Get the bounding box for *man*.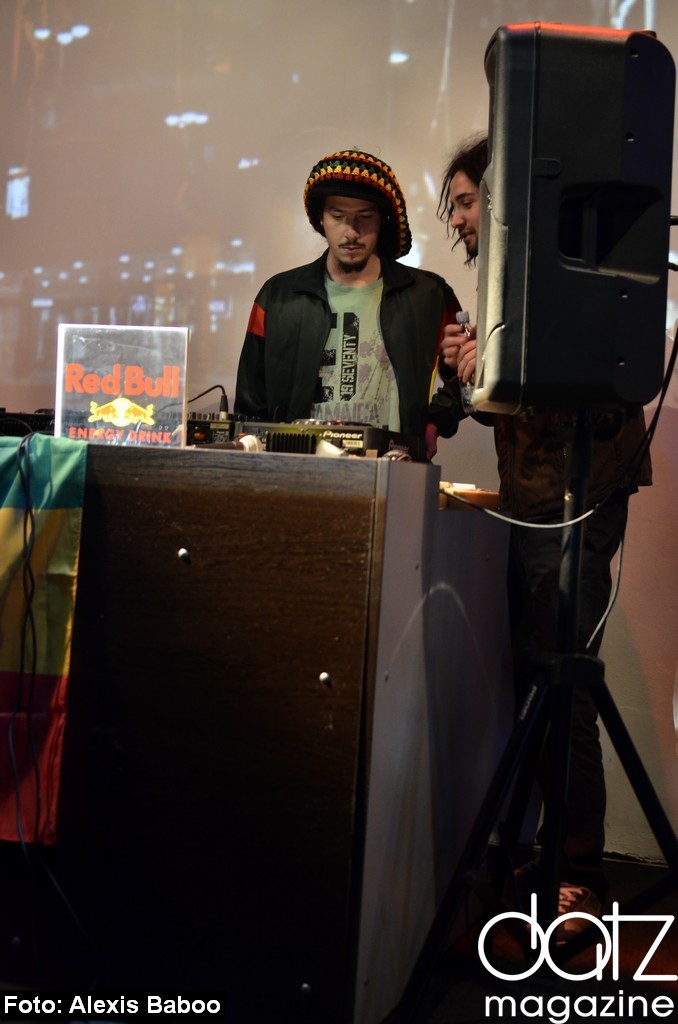
[439, 148, 661, 937].
